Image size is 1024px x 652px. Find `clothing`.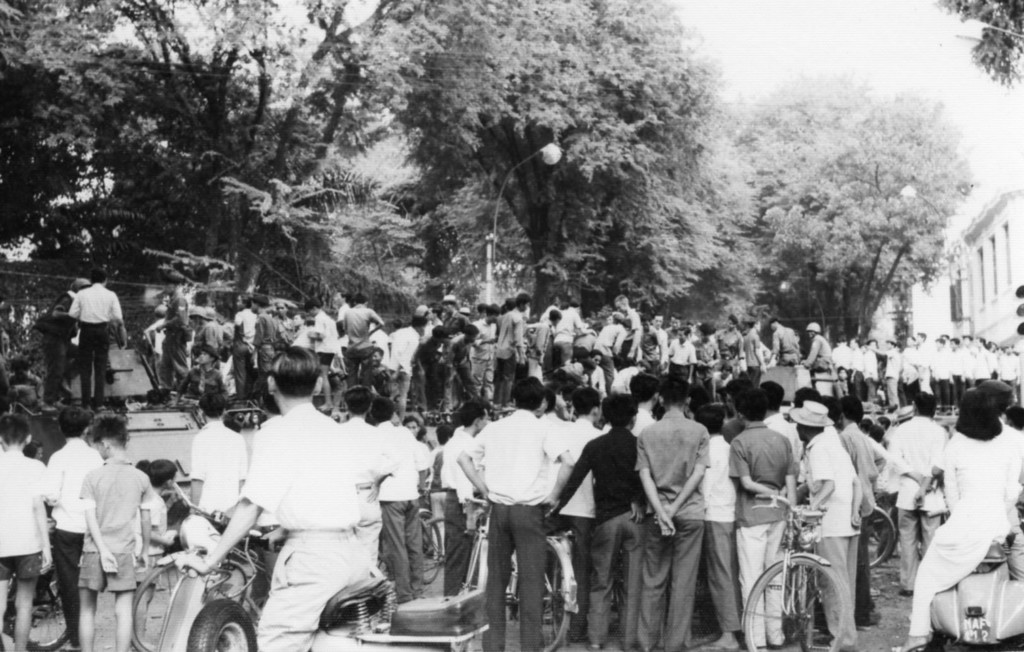
778/317/806/362.
